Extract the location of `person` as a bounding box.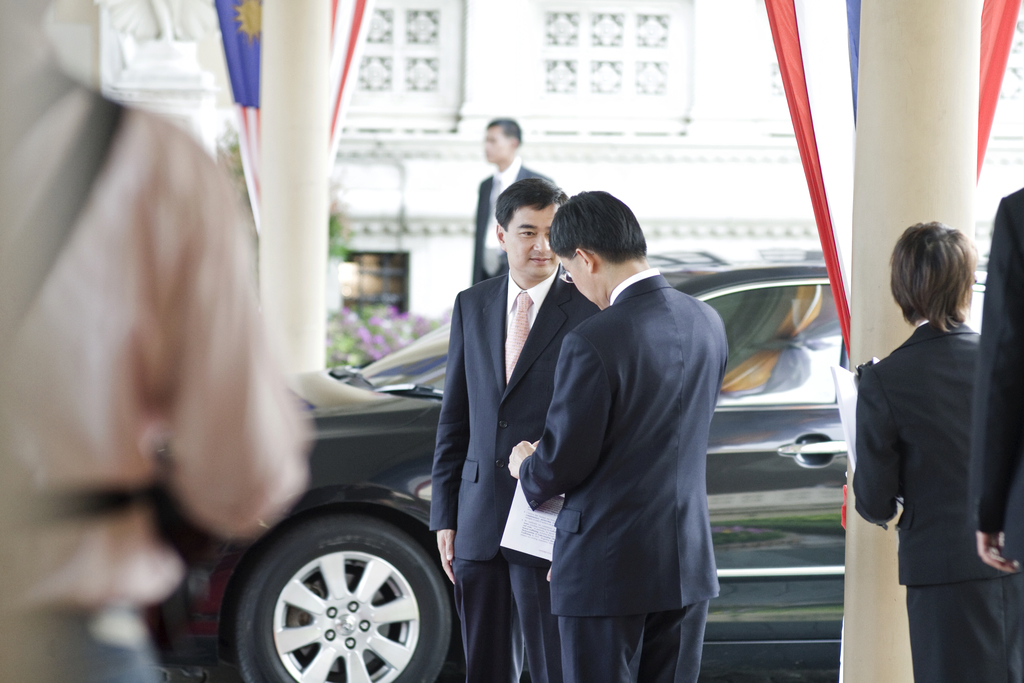
pyautogui.locateOnScreen(856, 219, 1023, 682).
